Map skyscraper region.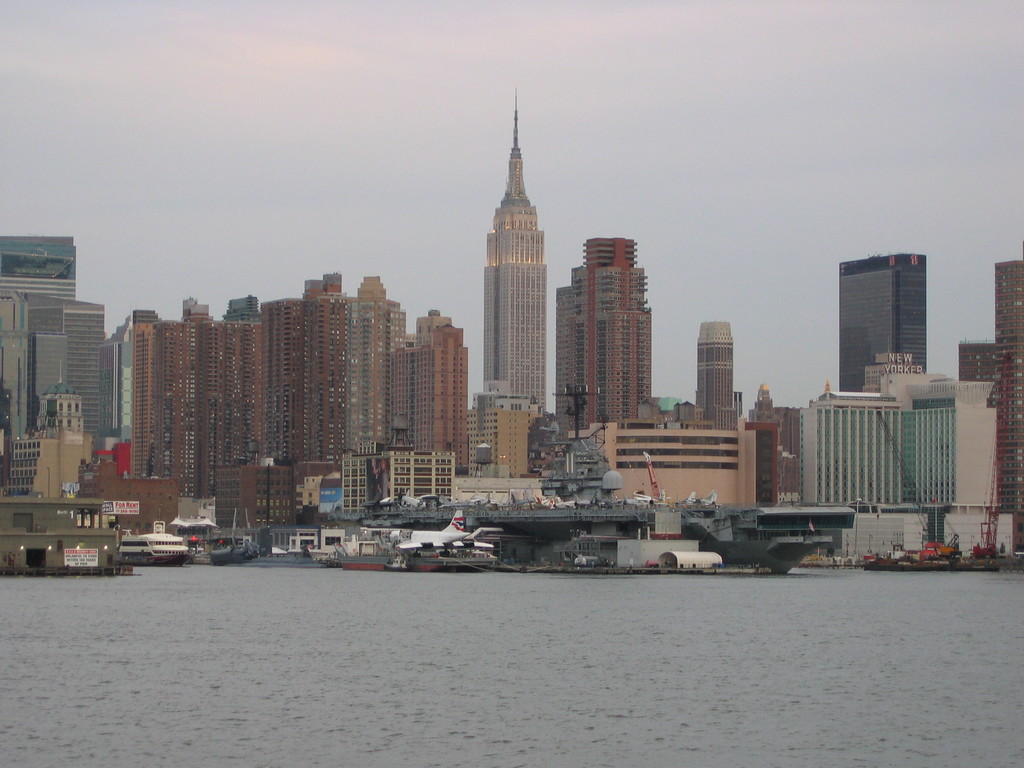
Mapped to pyautogui.locateOnScreen(479, 83, 546, 413).
